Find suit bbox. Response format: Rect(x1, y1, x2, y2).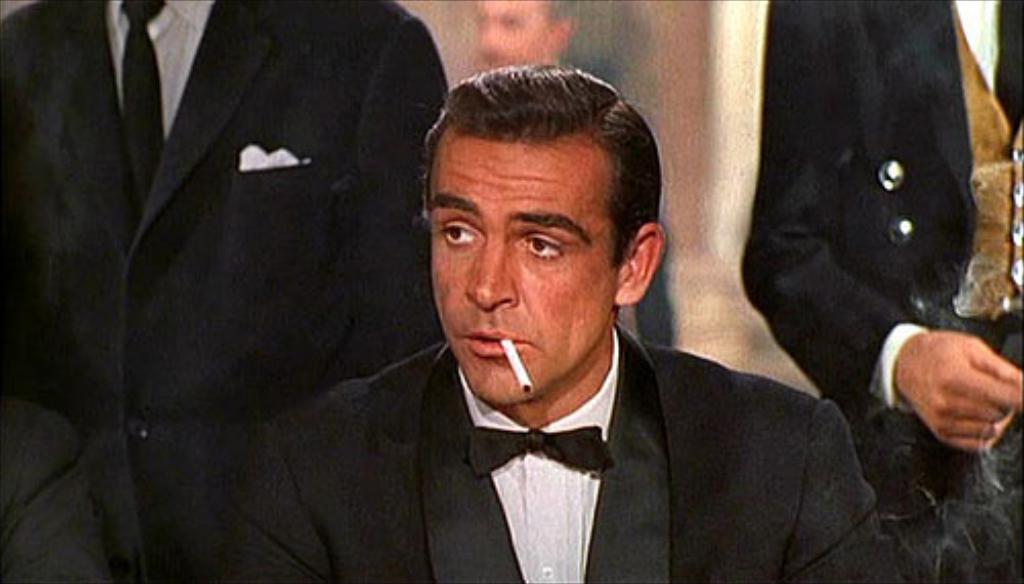
Rect(737, 0, 1022, 582).
